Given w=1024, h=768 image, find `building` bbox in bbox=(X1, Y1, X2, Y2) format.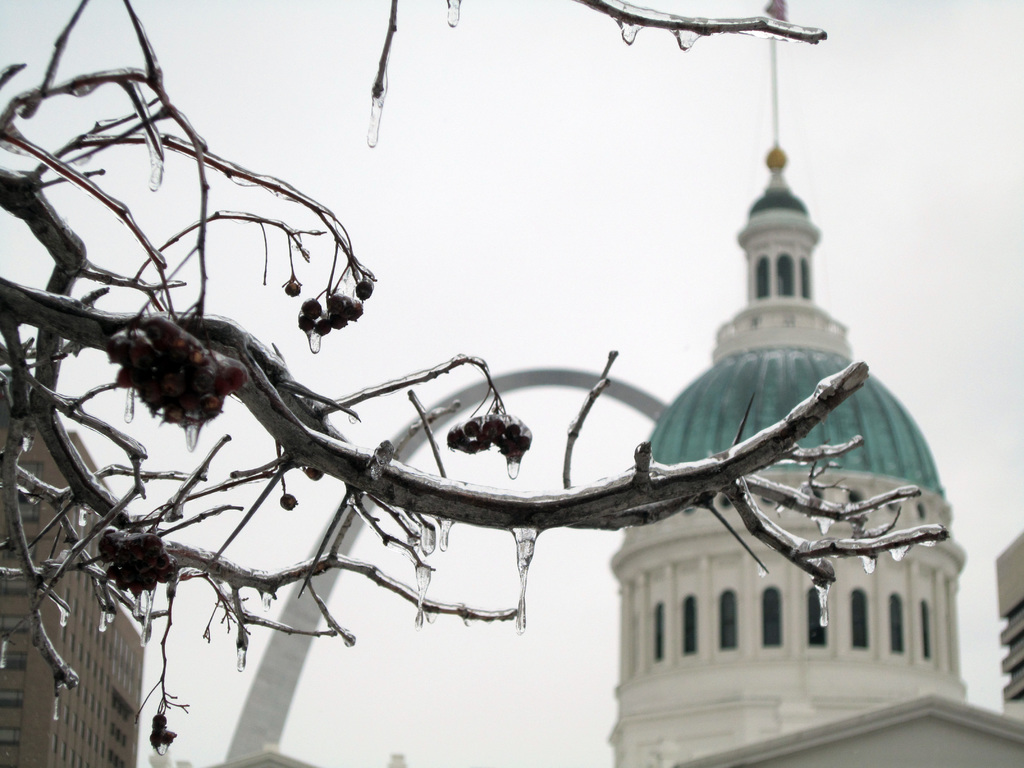
bbox=(619, 0, 968, 767).
